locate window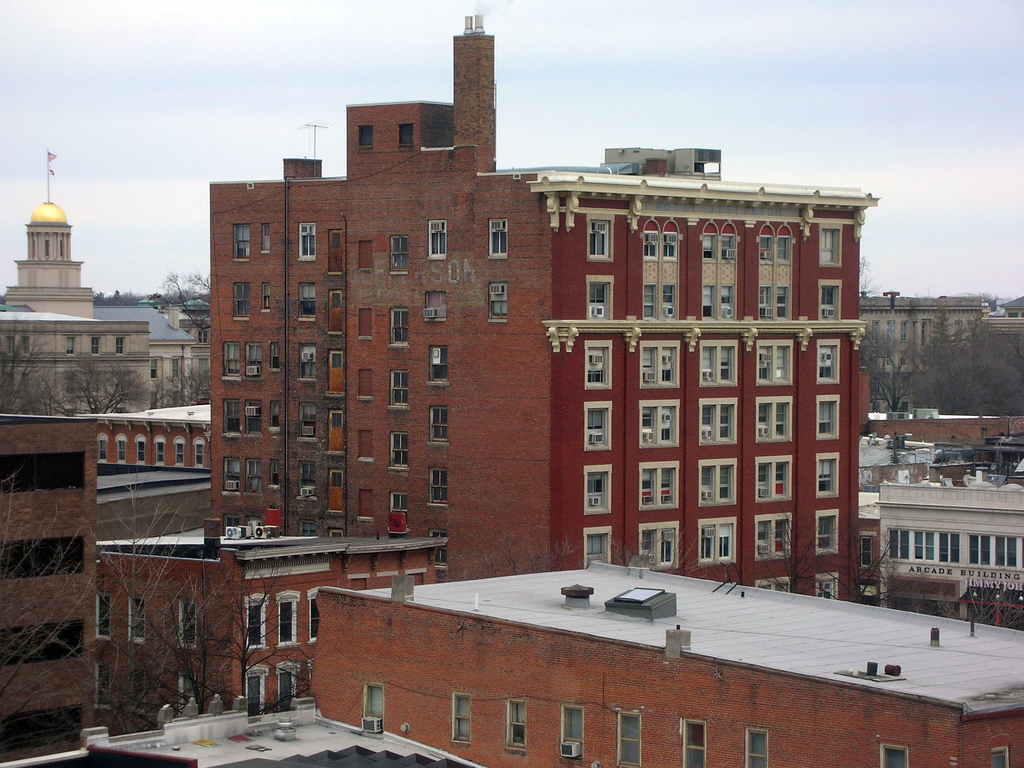
left=758, top=398, right=789, bottom=440
